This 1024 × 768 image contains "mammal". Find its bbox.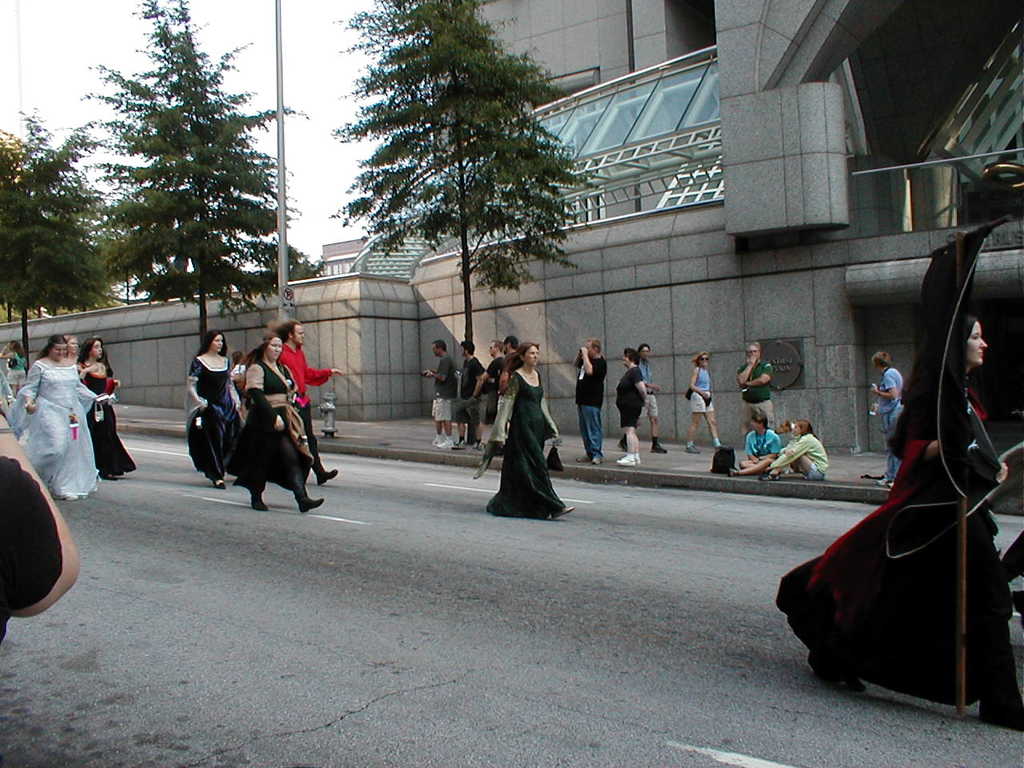
[6,334,101,502].
